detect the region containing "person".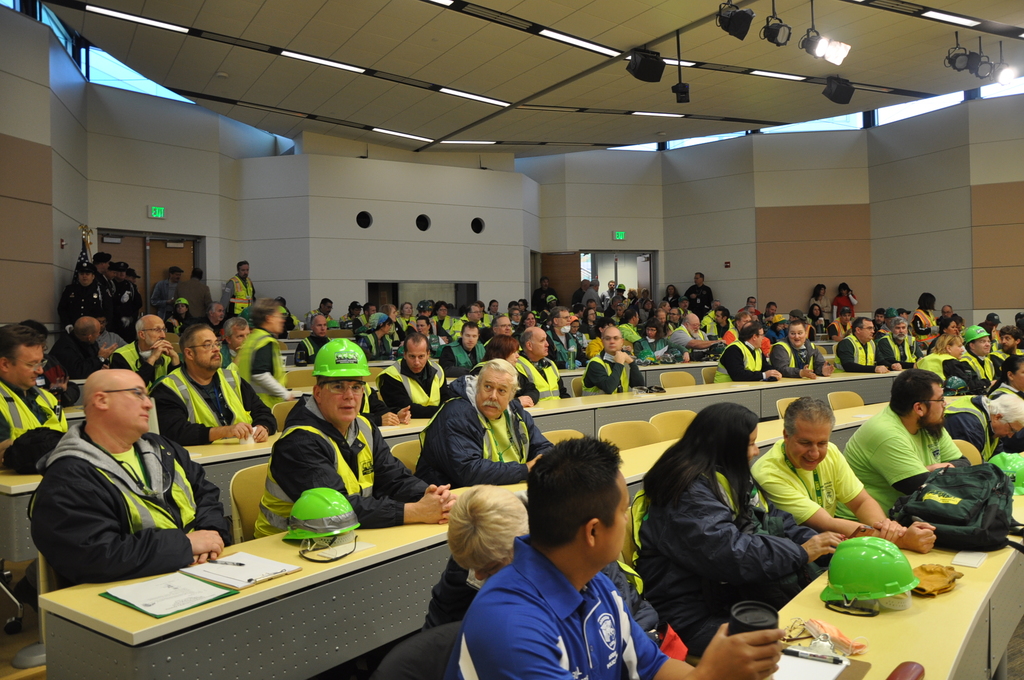
x1=221, y1=260, x2=257, y2=315.
